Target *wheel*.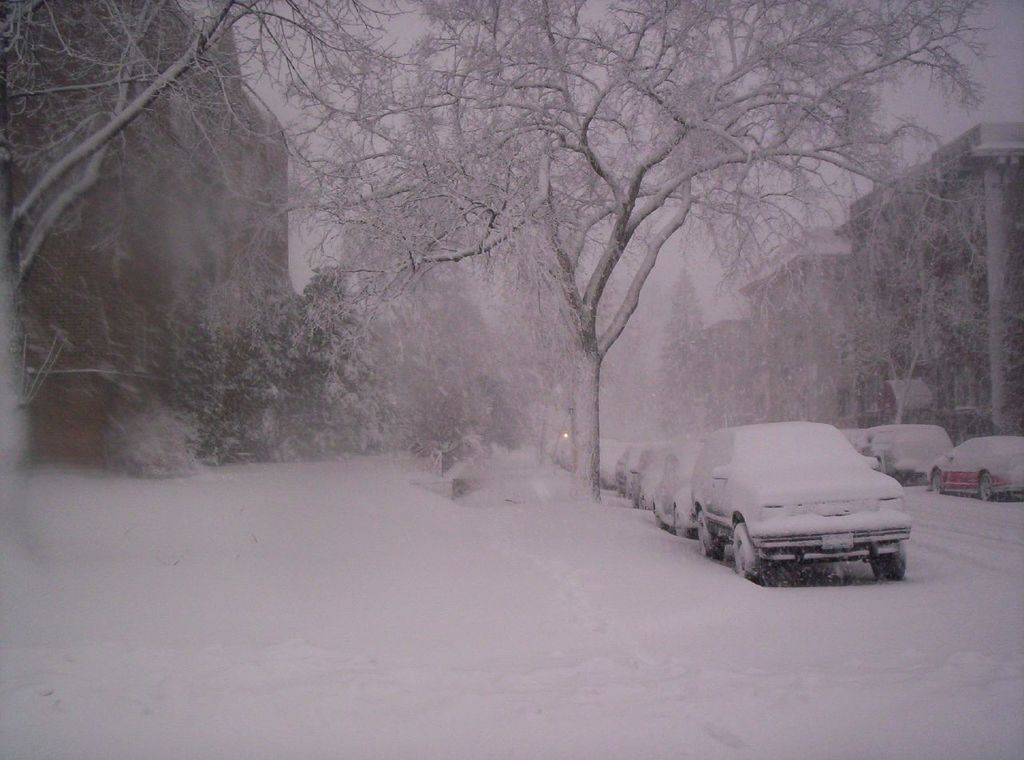
Target region: <bbox>978, 470, 994, 505</bbox>.
